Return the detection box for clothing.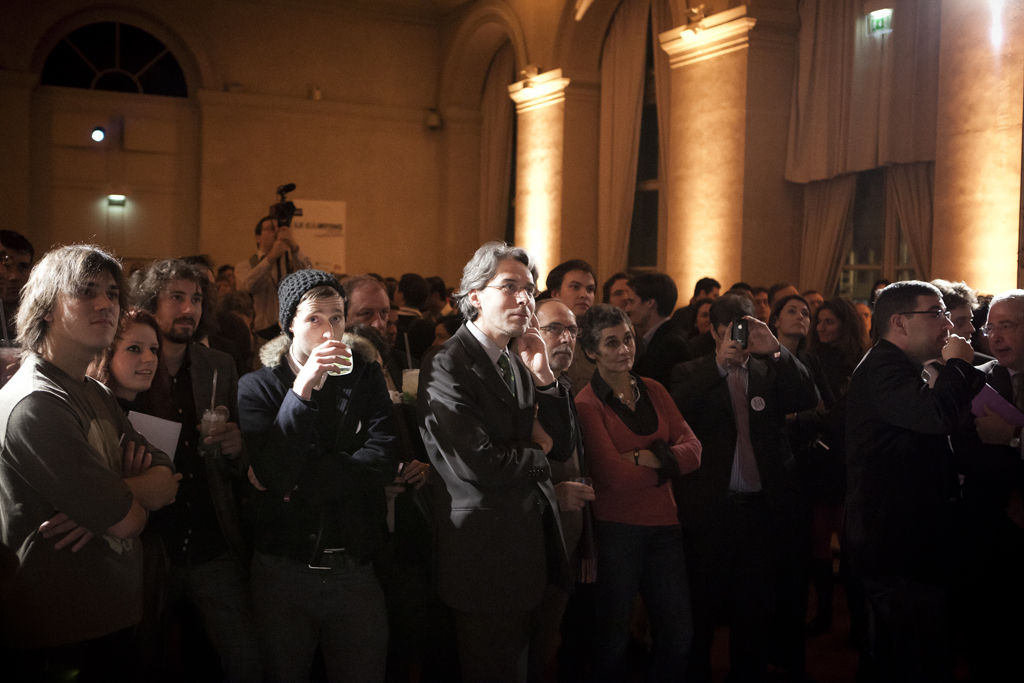
box(231, 254, 327, 332).
